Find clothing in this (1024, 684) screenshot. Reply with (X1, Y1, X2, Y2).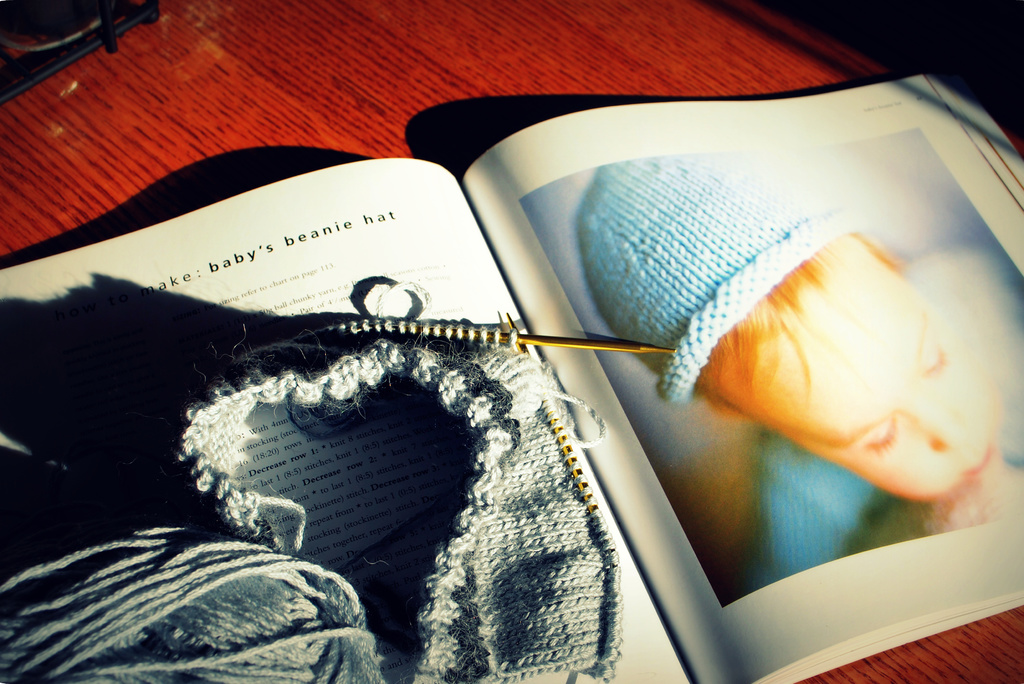
(743, 240, 1023, 599).
